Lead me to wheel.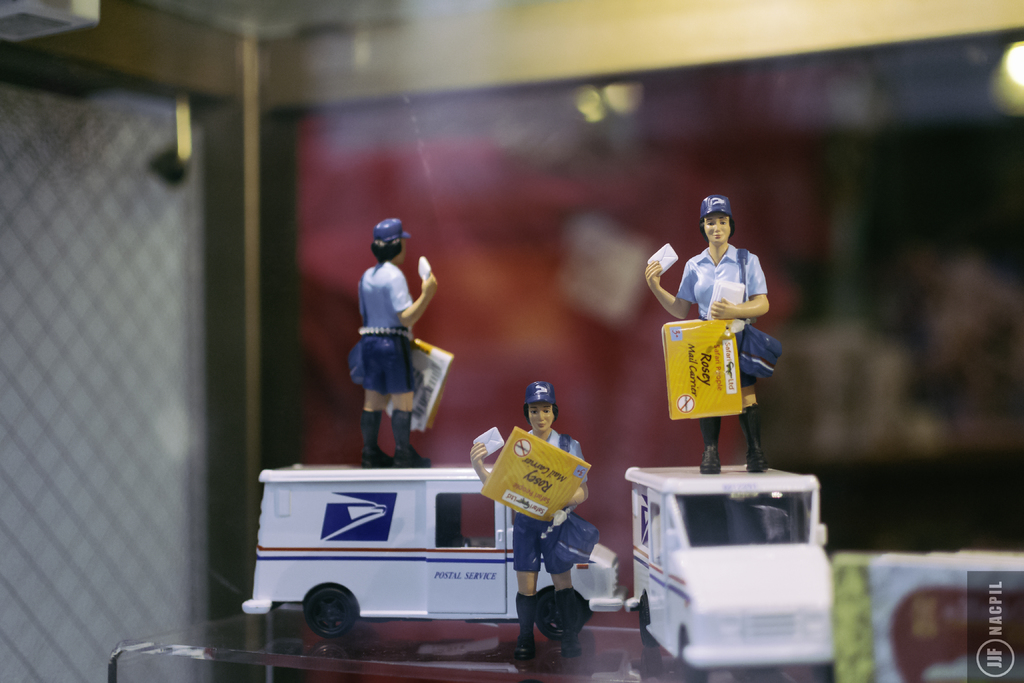
Lead to 304:585:356:639.
